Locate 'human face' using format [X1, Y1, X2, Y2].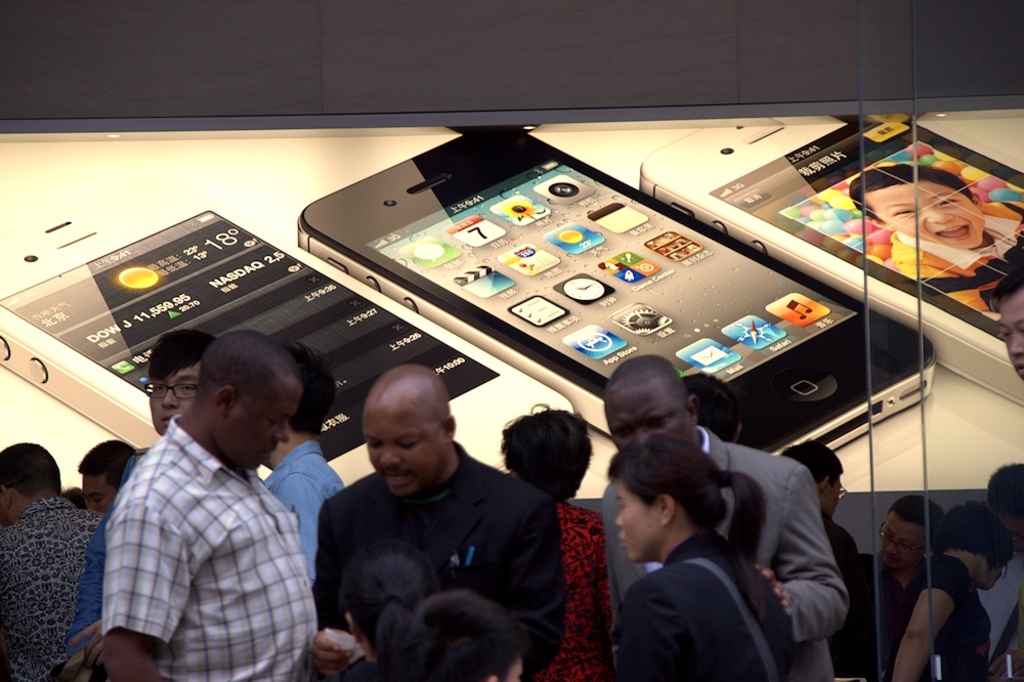
[604, 383, 693, 455].
